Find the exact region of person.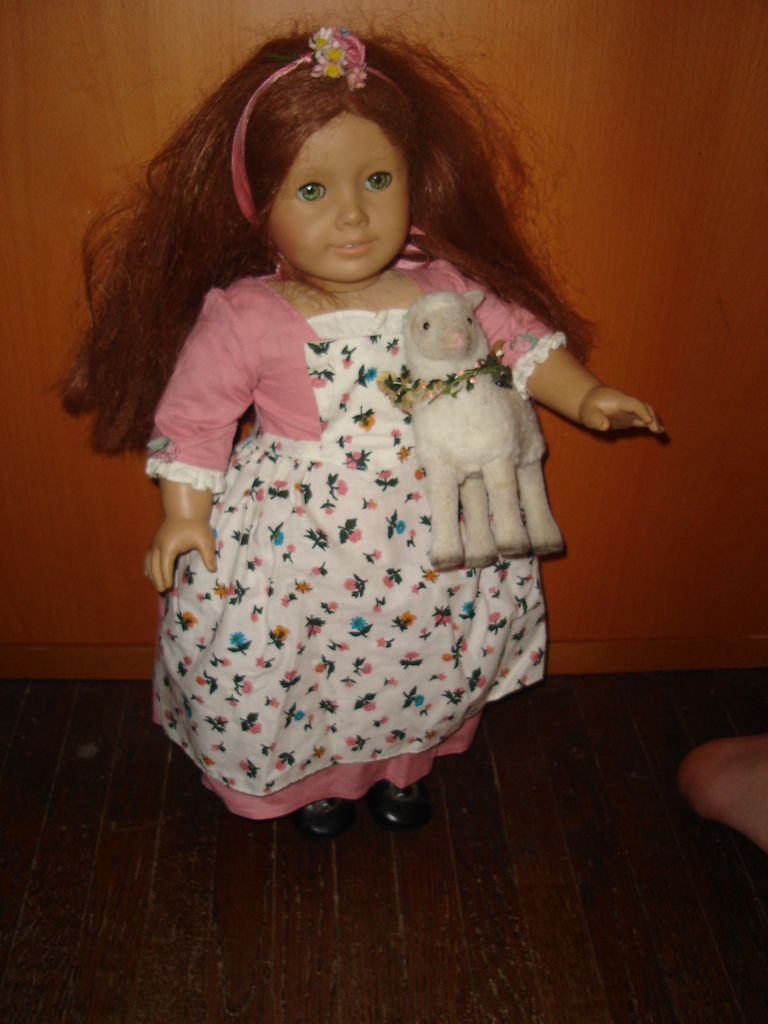
Exact region: BBox(100, 40, 591, 798).
